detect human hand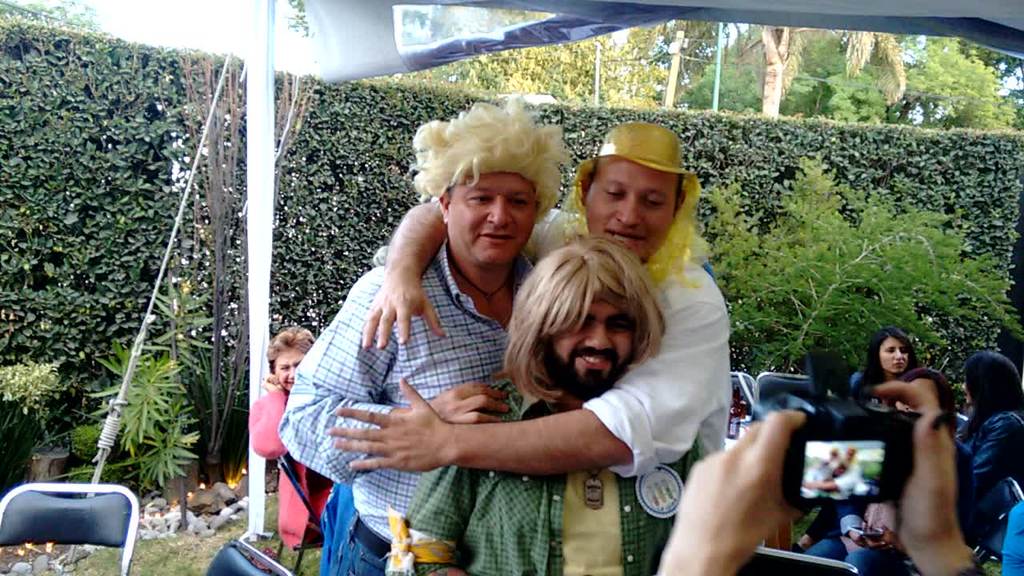
(427, 380, 513, 425)
